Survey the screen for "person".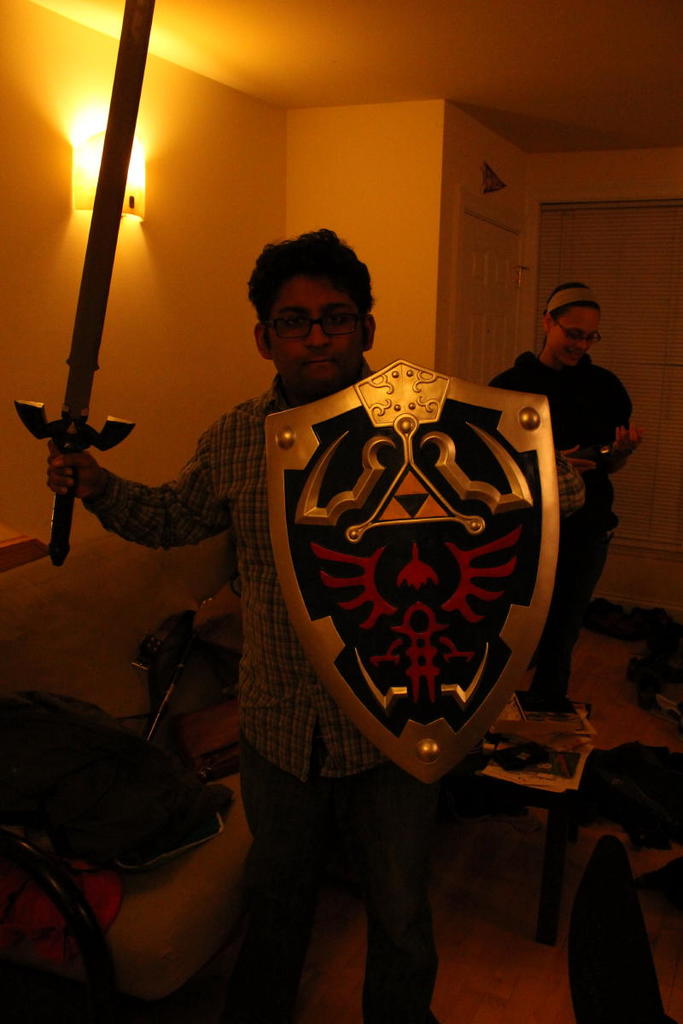
Survey found: [489, 276, 648, 709].
